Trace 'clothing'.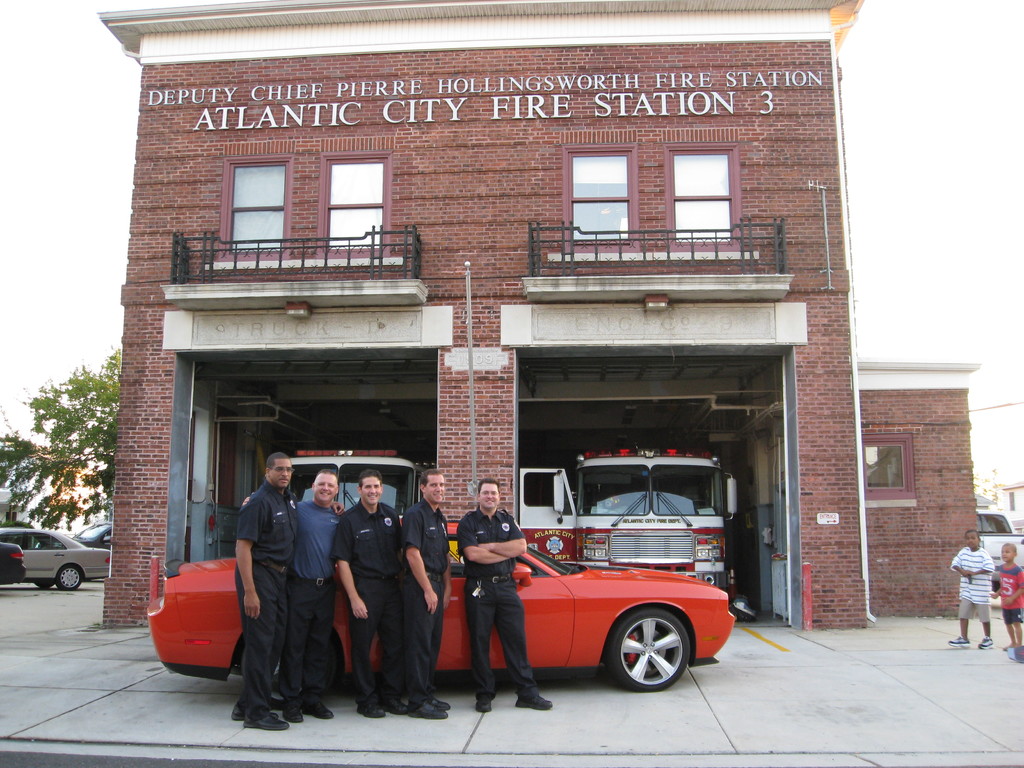
Traced to 1000/556/1023/628.
